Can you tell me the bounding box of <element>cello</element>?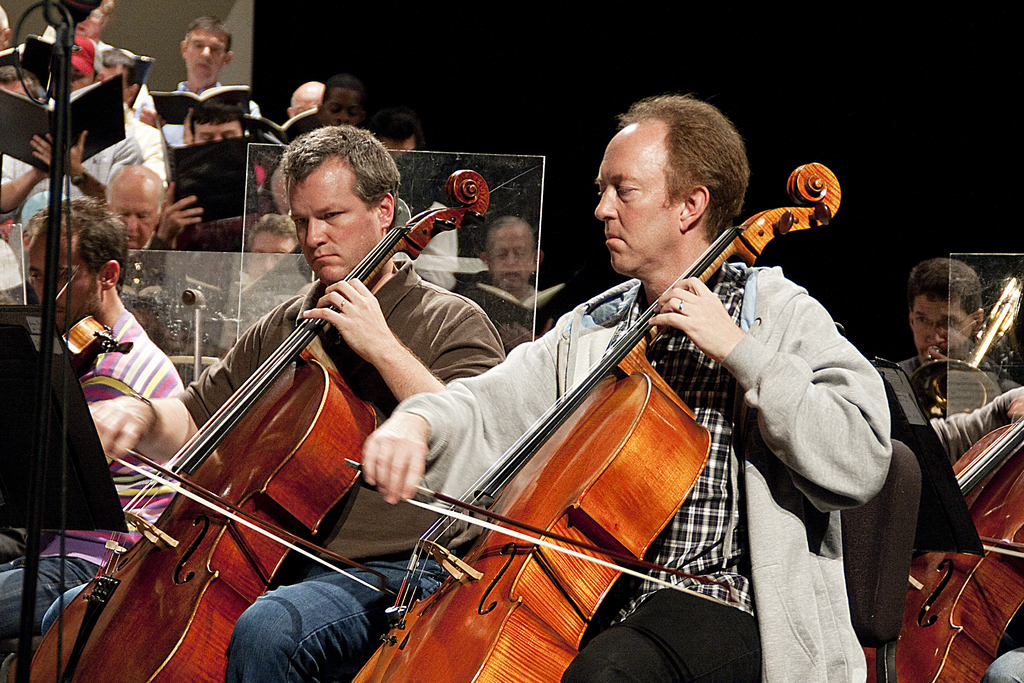
l=52, t=267, r=132, b=377.
